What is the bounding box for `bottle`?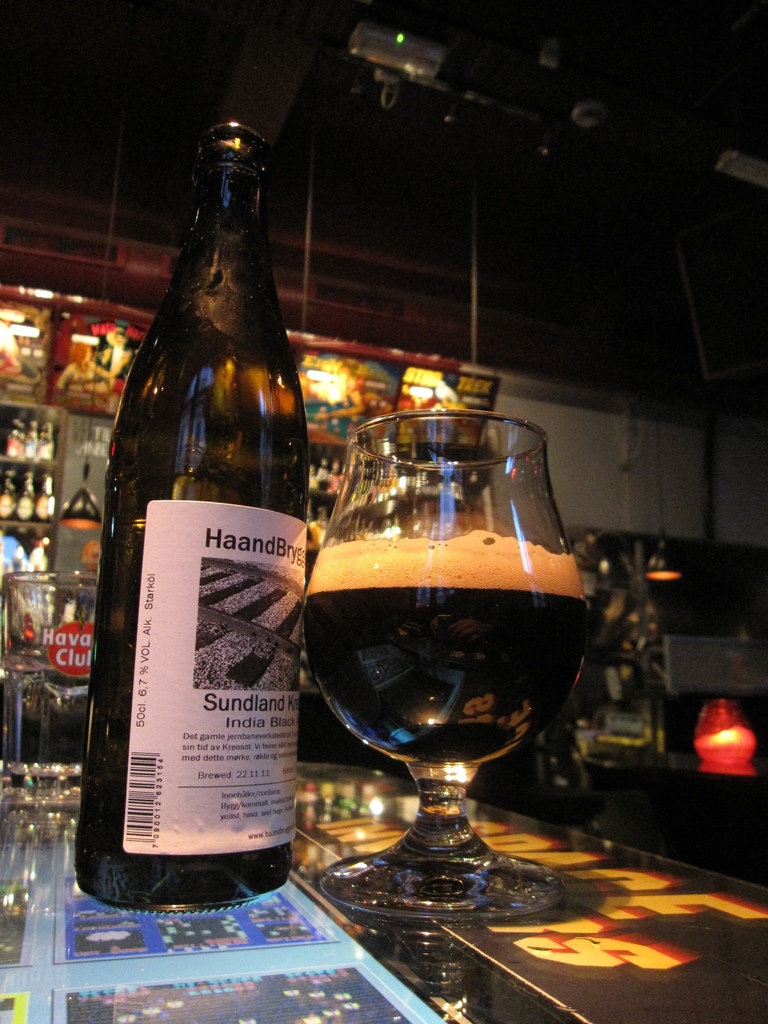
<region>0, 398, 20, 465</region>.
